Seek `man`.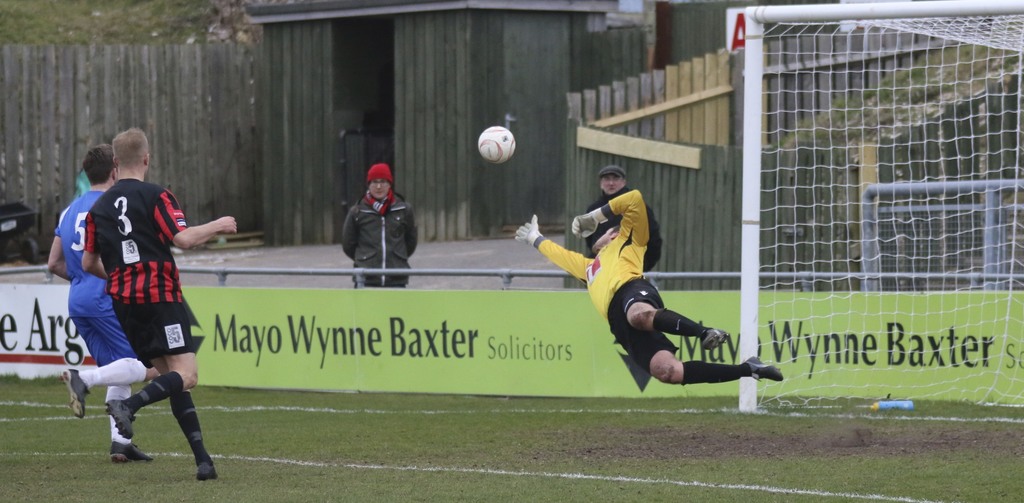
(577, 164, 661, 281).
